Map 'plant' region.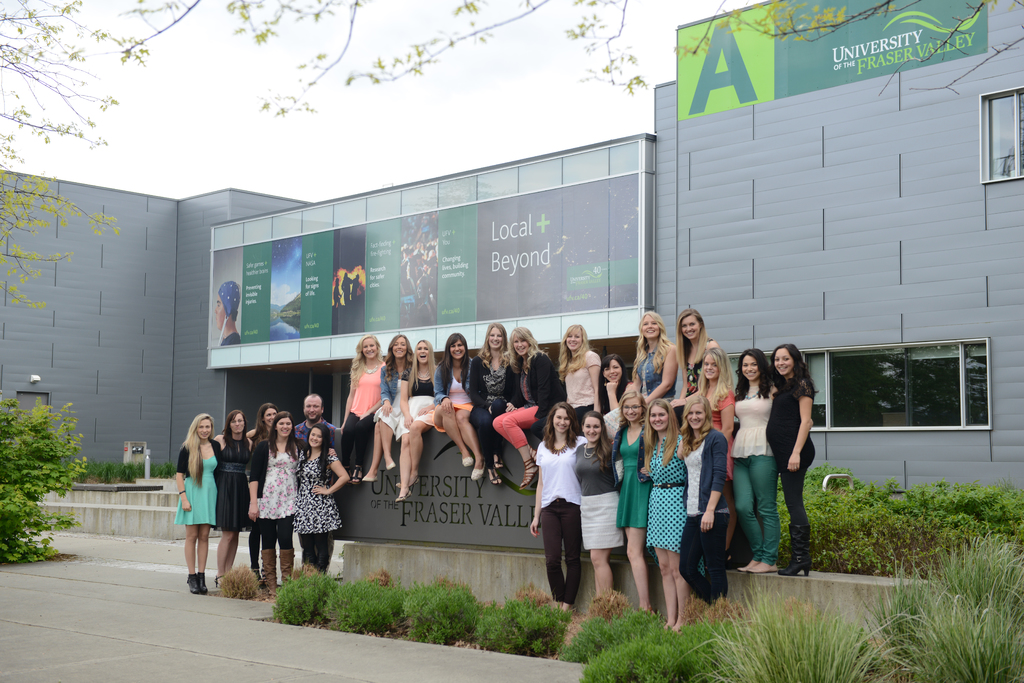
Mapped to (0,401,84,565).
